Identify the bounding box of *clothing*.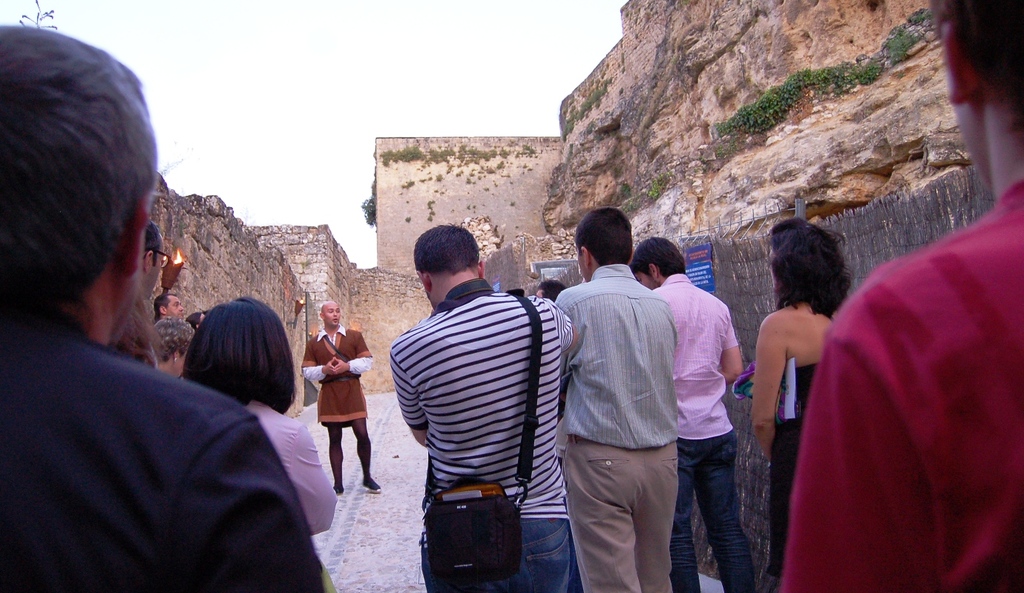
(left=652, top=272, right=744, bottom=442).
